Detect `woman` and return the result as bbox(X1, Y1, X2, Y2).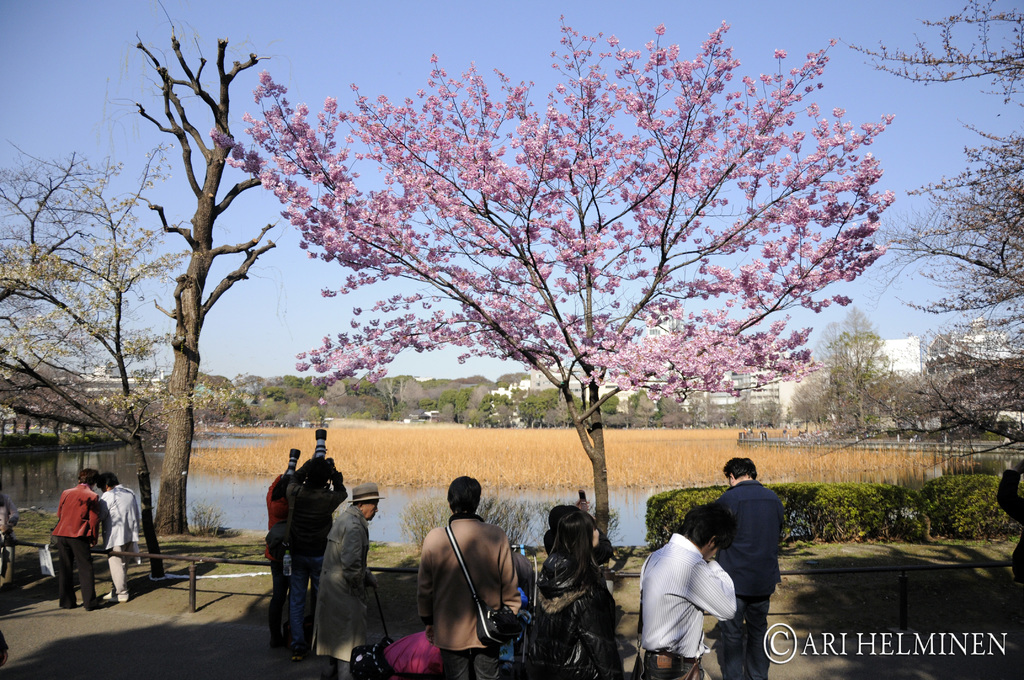
bbox(644, 509, 748, 677).
